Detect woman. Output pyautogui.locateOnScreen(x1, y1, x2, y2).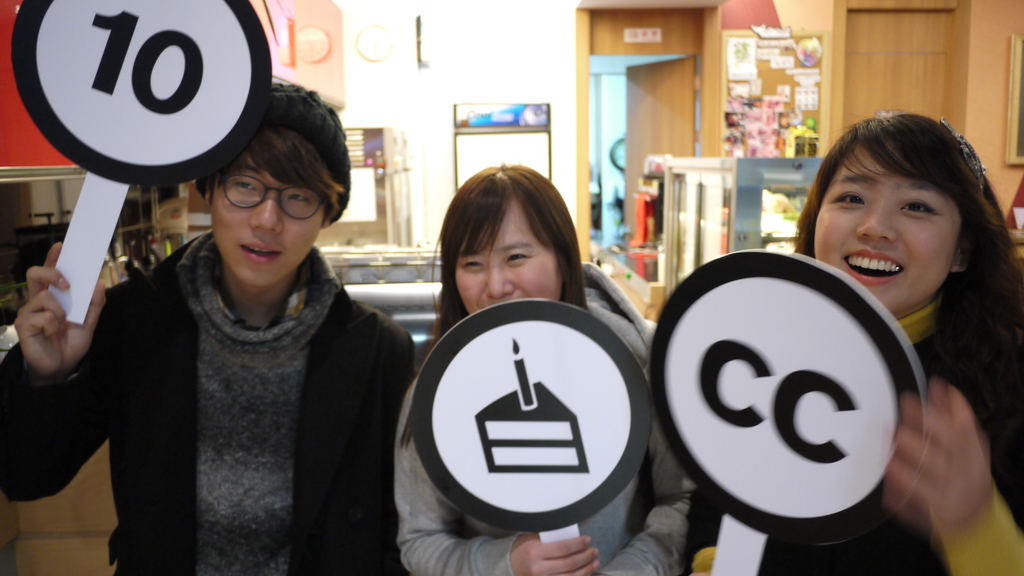
pyautogui.locateOnScreen(384, 159, 695, 575).
